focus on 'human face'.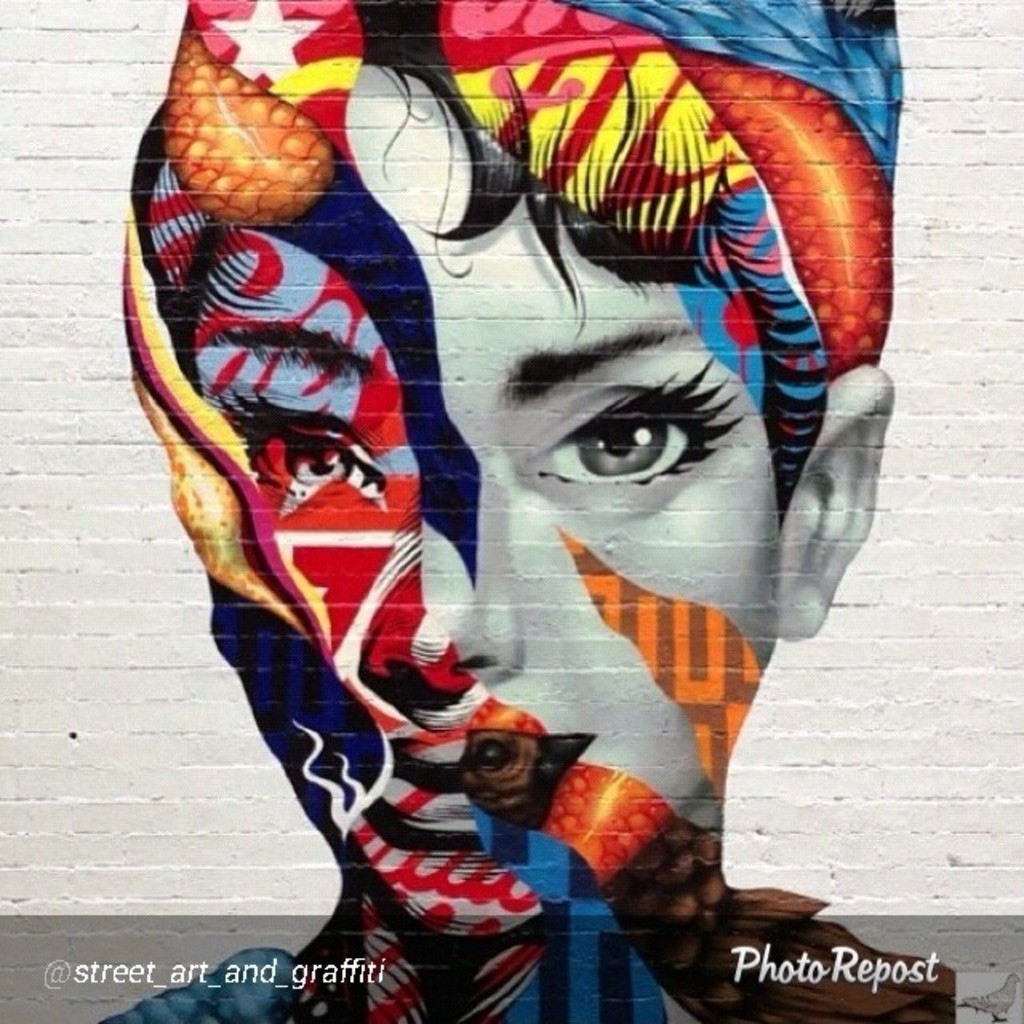
Focused at Rect(214, 62, 782, 938).
